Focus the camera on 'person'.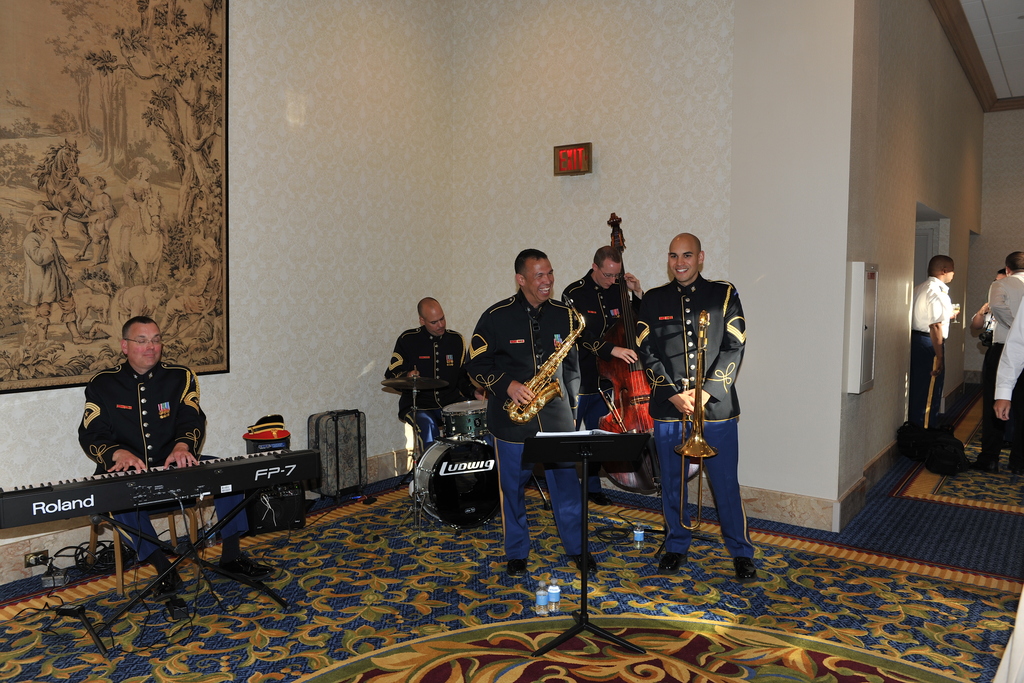
Focus region: (left=993, top=304, right=1023, bottom=420).
